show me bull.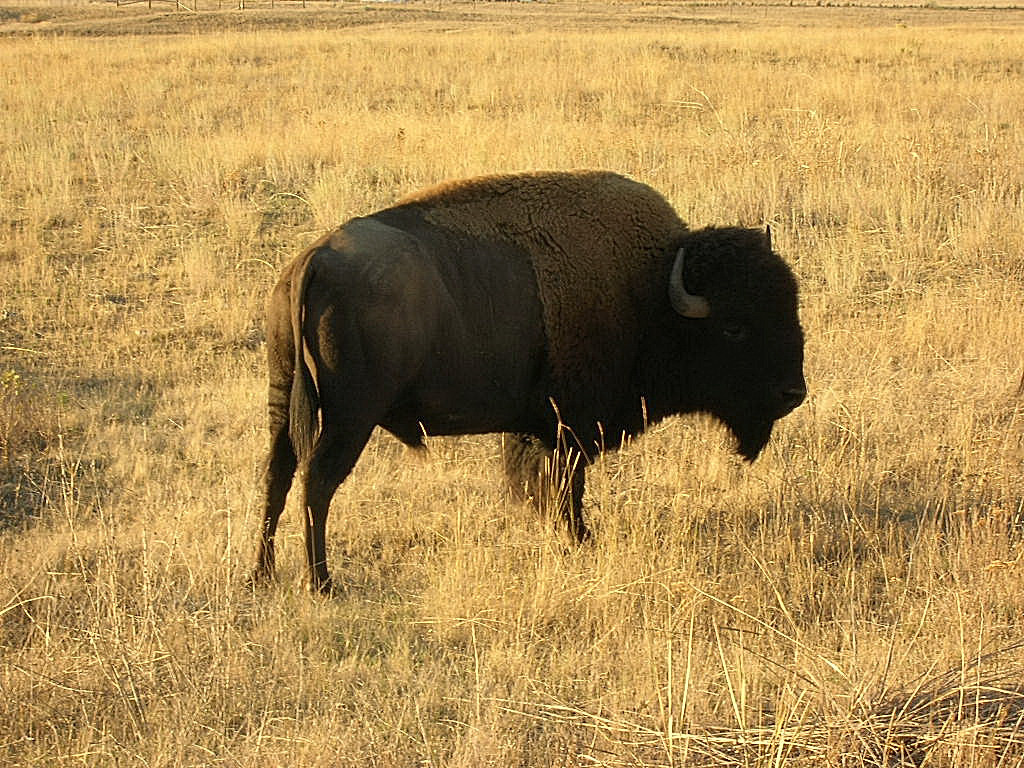
bull is here: region(245, 147, 827, 597).
